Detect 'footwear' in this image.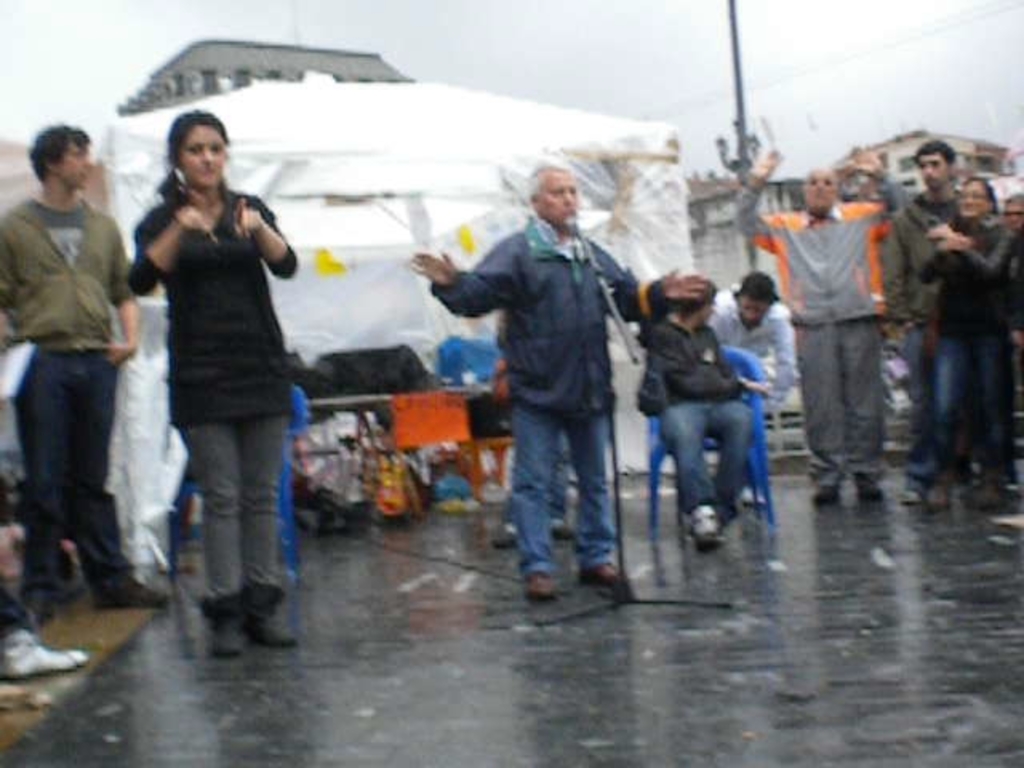
Detection: x1=486, y1=522, x2=518, y2=552.
